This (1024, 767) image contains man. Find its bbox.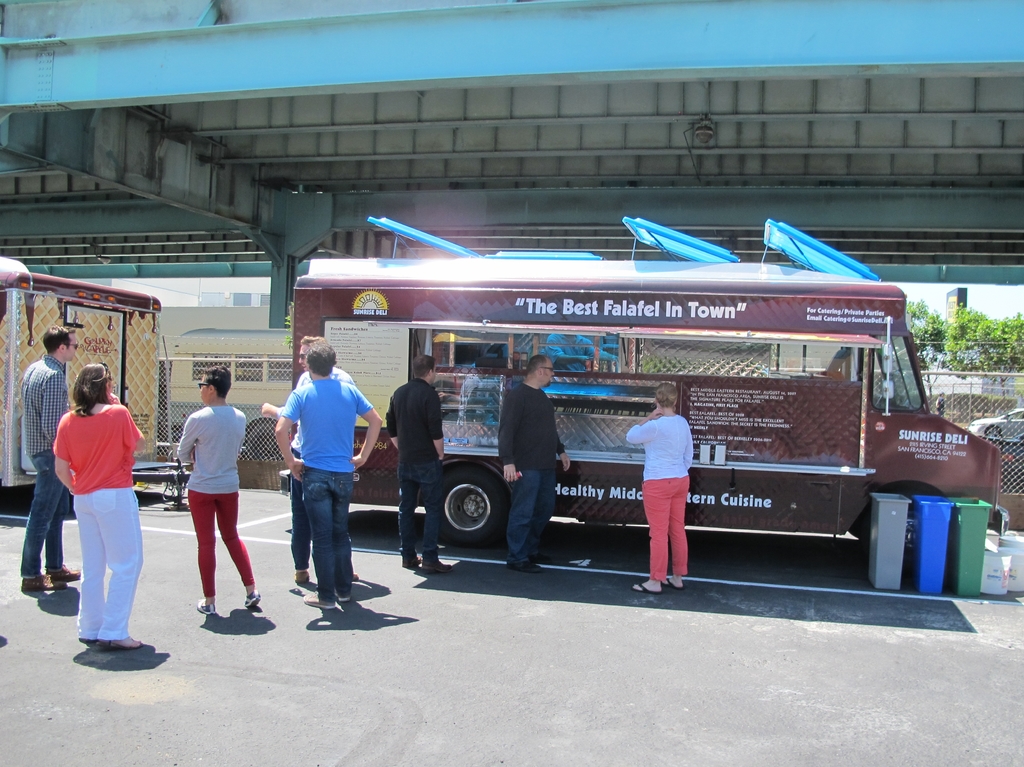
rect(176, 366, 262, 612).
